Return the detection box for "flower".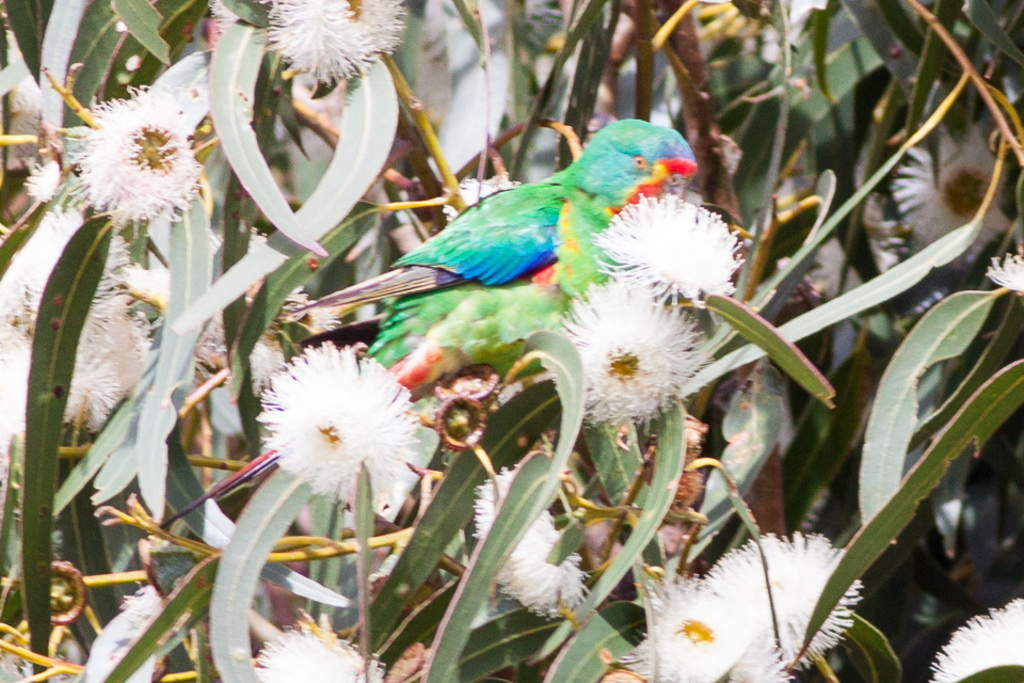
<box>258,0,404,92</box>.
